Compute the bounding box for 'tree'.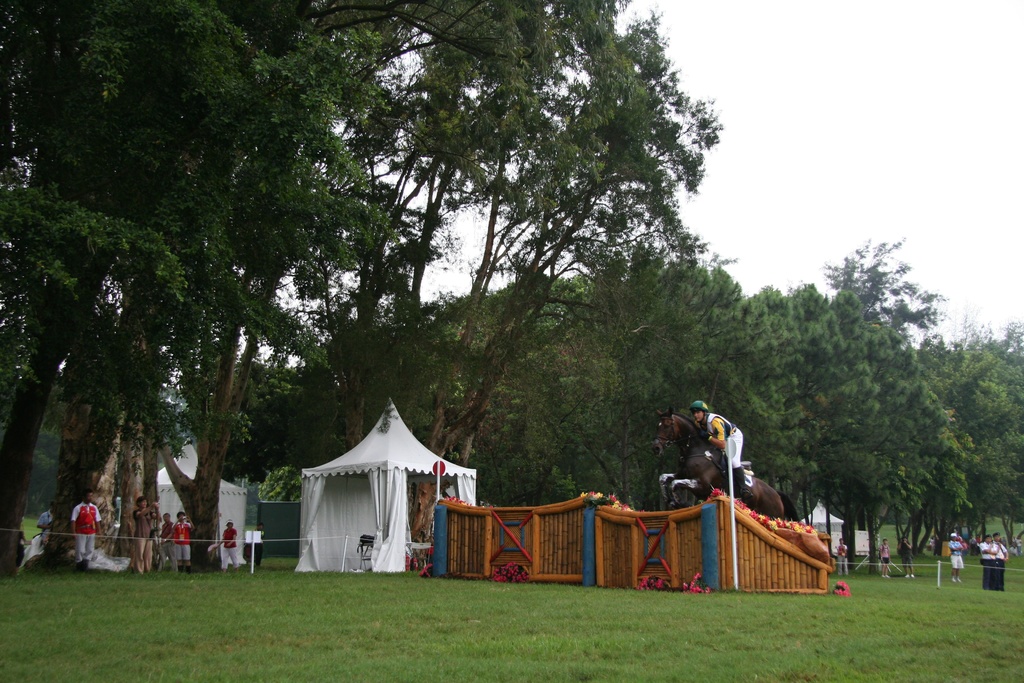
[247,40,745,383].
